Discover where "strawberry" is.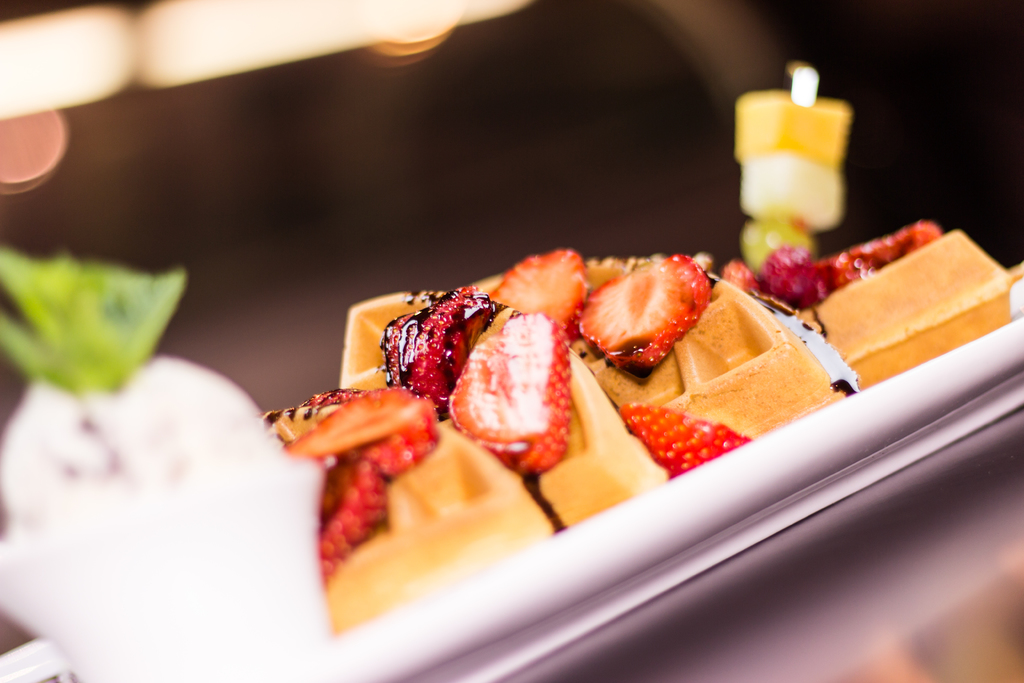
Discovered at <bbox>623, 408, 747, 472</bbox>.
